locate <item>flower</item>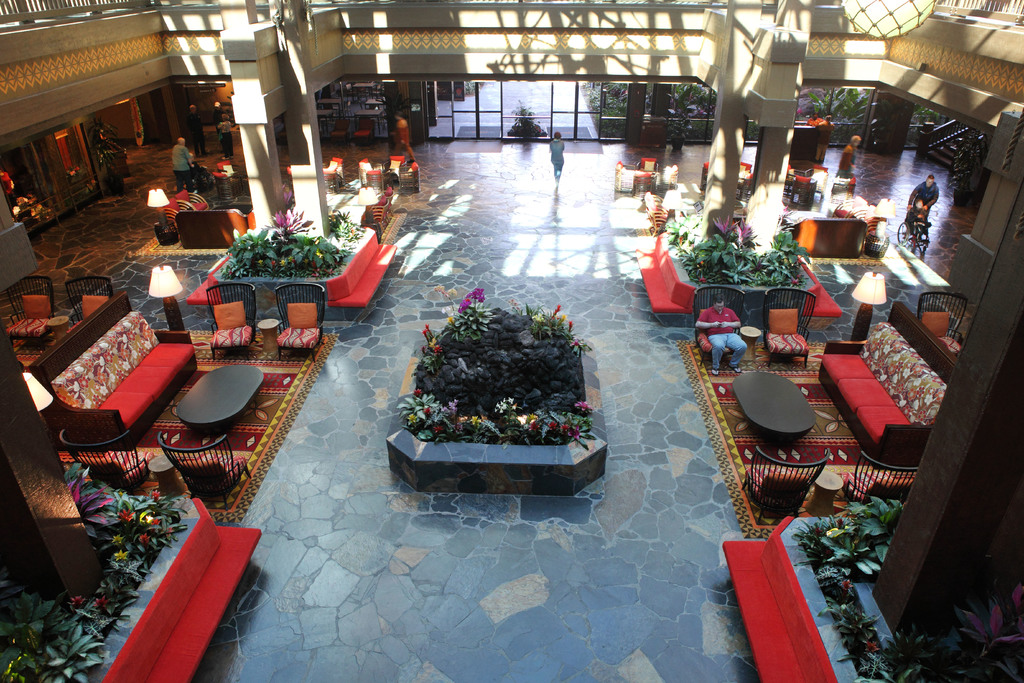
547, 421, 559, 430
